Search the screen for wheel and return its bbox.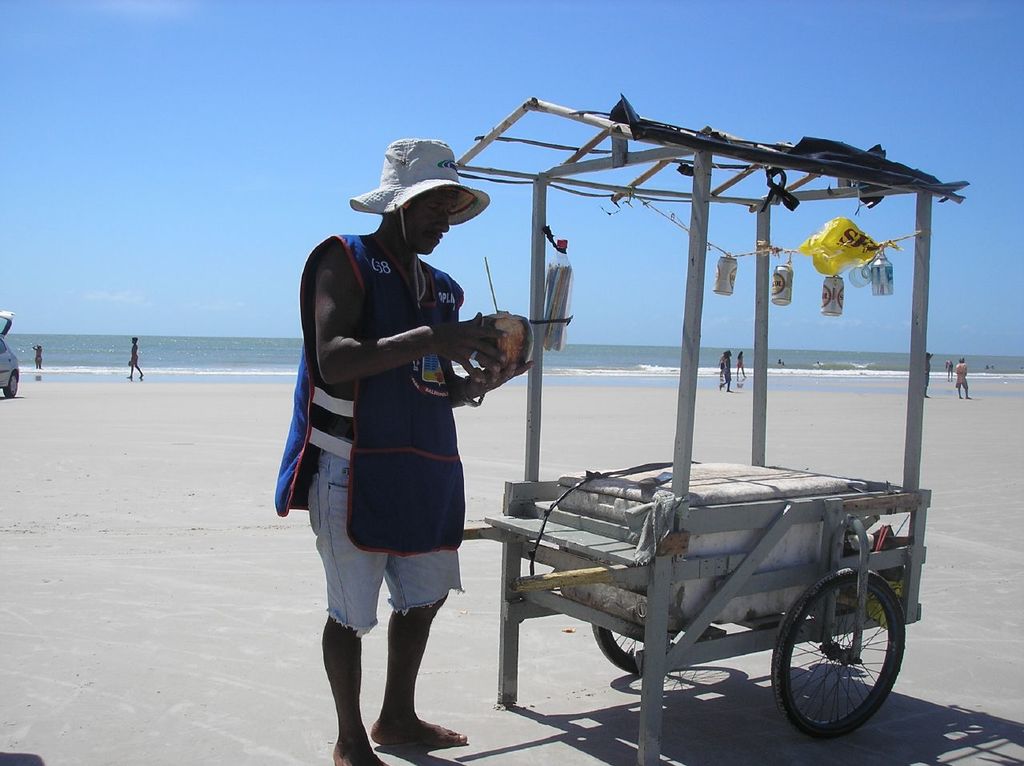
Found: [782, 574, 901, 741].
